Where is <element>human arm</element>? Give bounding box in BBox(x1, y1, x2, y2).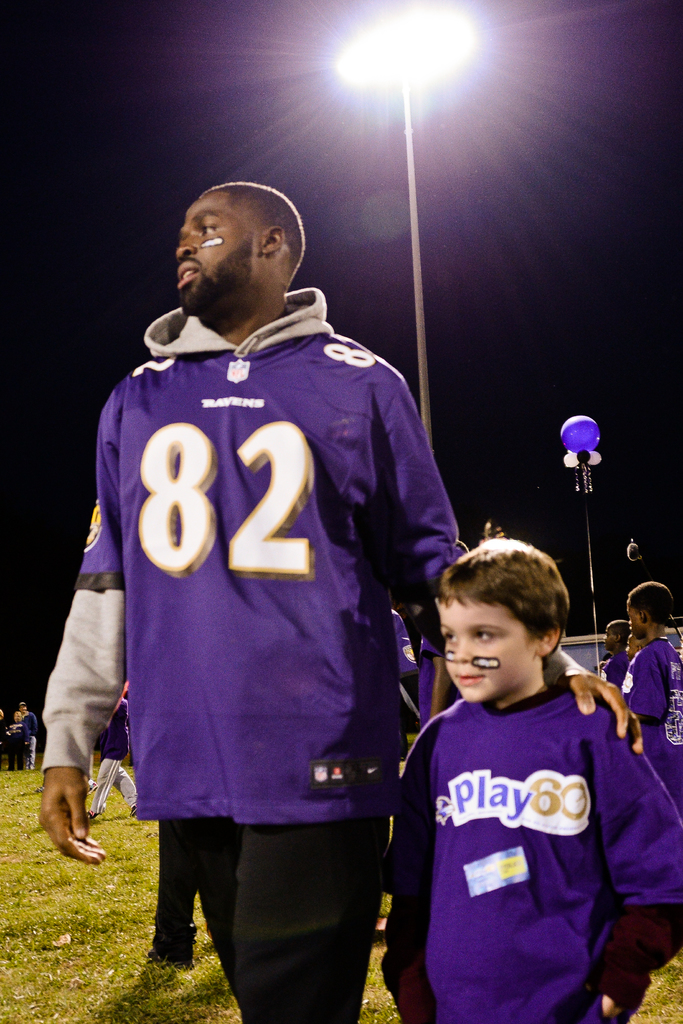
BBox(360, 352, 649, 760).
